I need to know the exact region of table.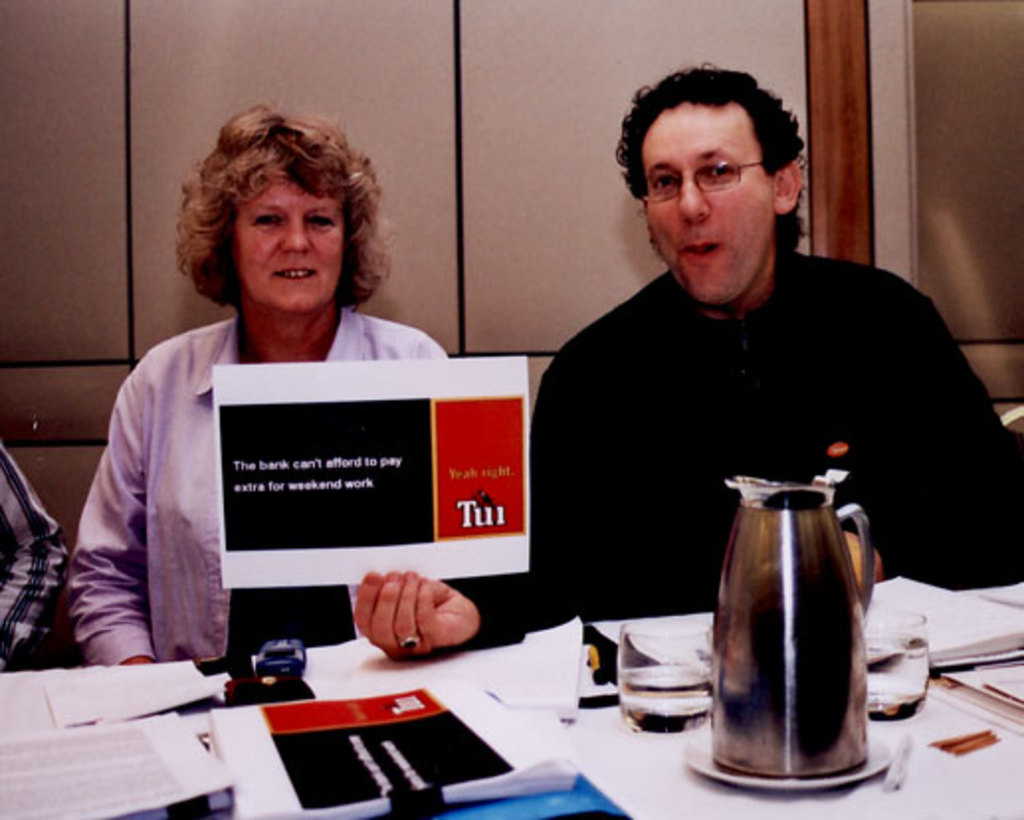
Region: (0,539,1022,818).
